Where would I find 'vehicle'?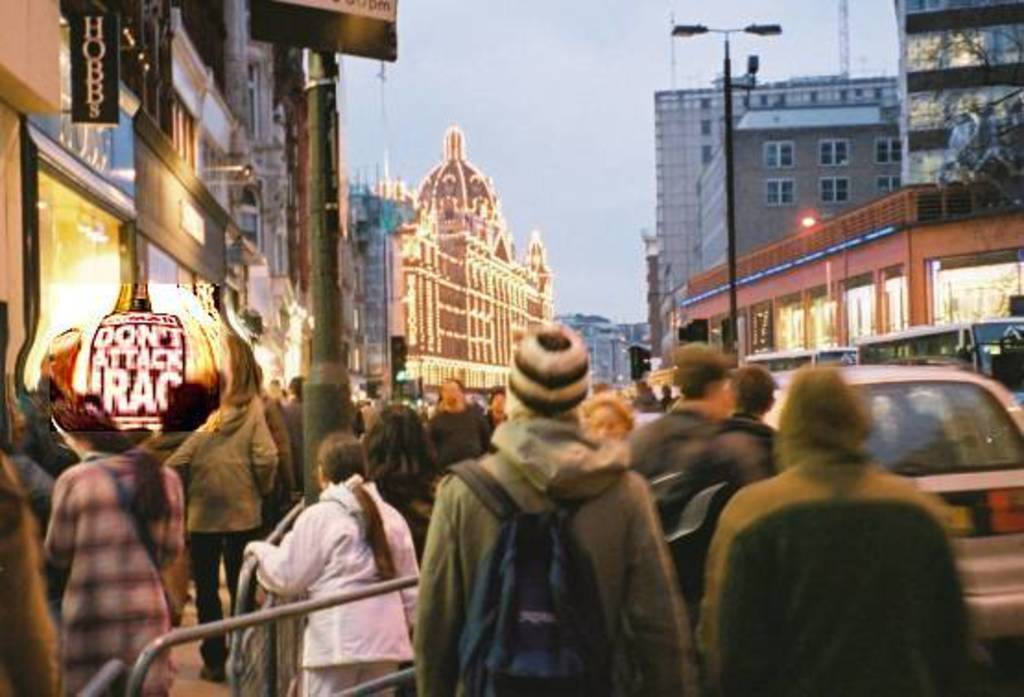
At region(852, 319, 1022, 415).
